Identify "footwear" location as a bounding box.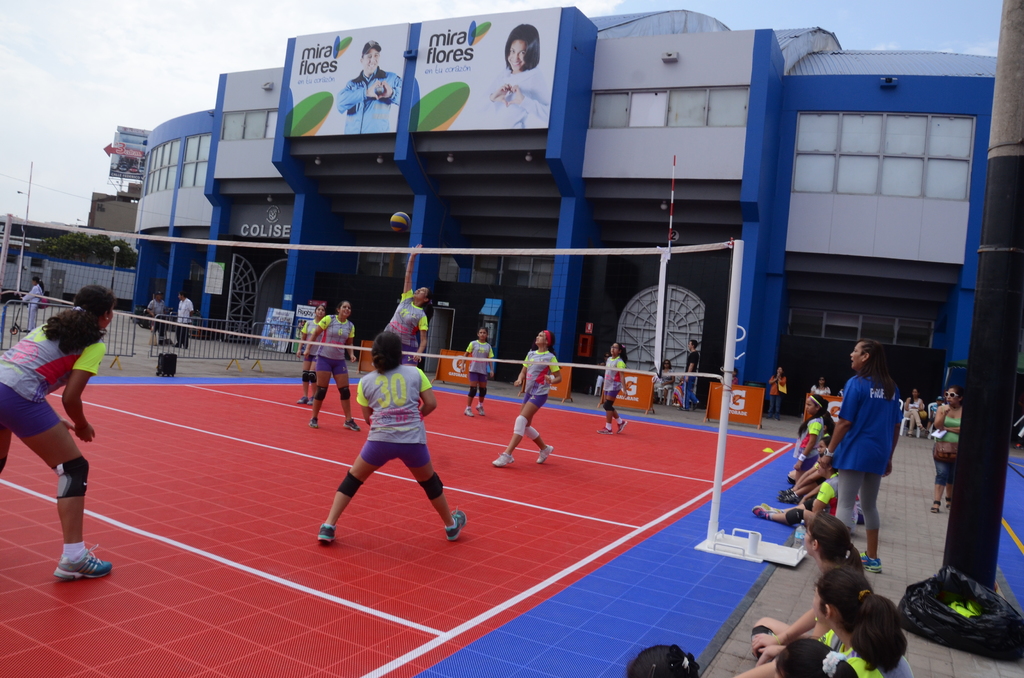
locate(618, 419, 628, 432).
